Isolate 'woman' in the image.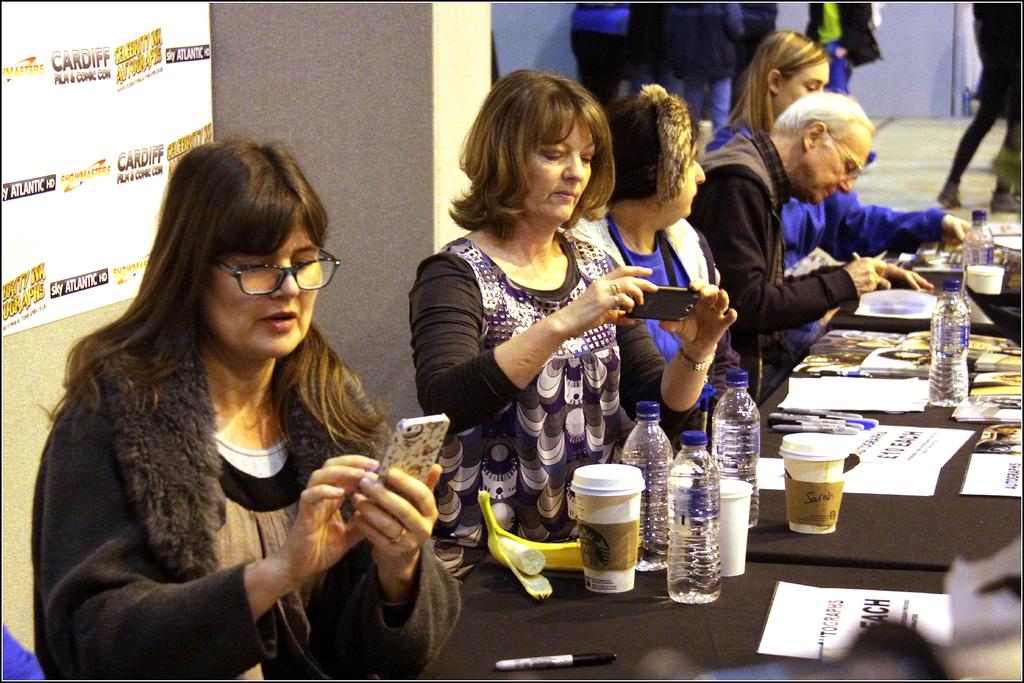
Isolated region: bbox=(703, 28, 979, 338).
